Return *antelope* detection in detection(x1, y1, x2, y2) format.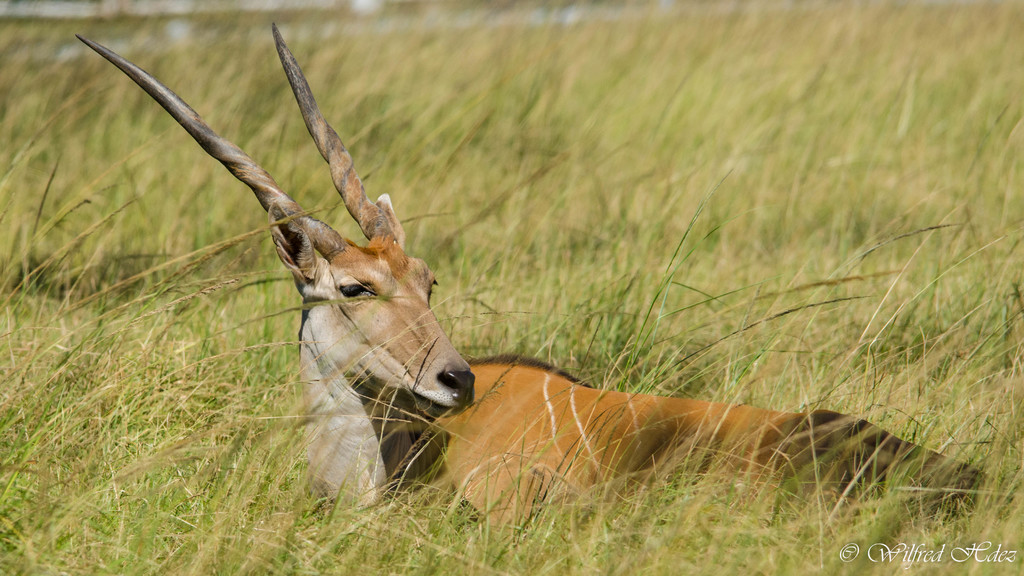
detection(67, 23, 986, 525).
